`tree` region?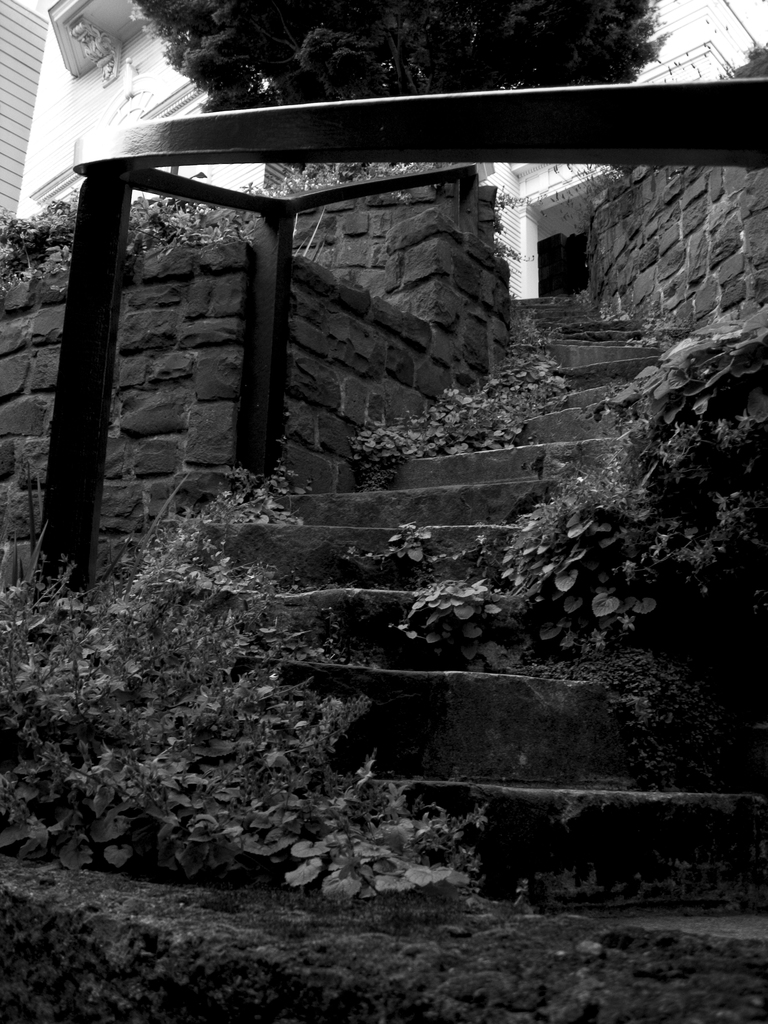
locate(134, 0, 678, 120)
